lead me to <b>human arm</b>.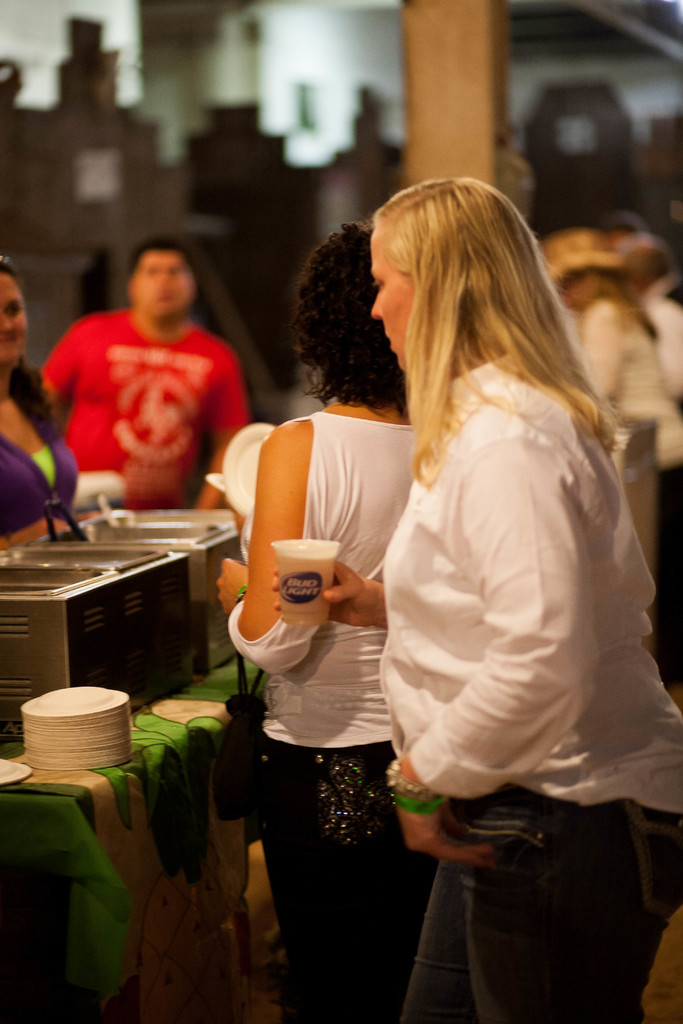
Lead to <bbox>576, 296, 625, 408</bbox>.
